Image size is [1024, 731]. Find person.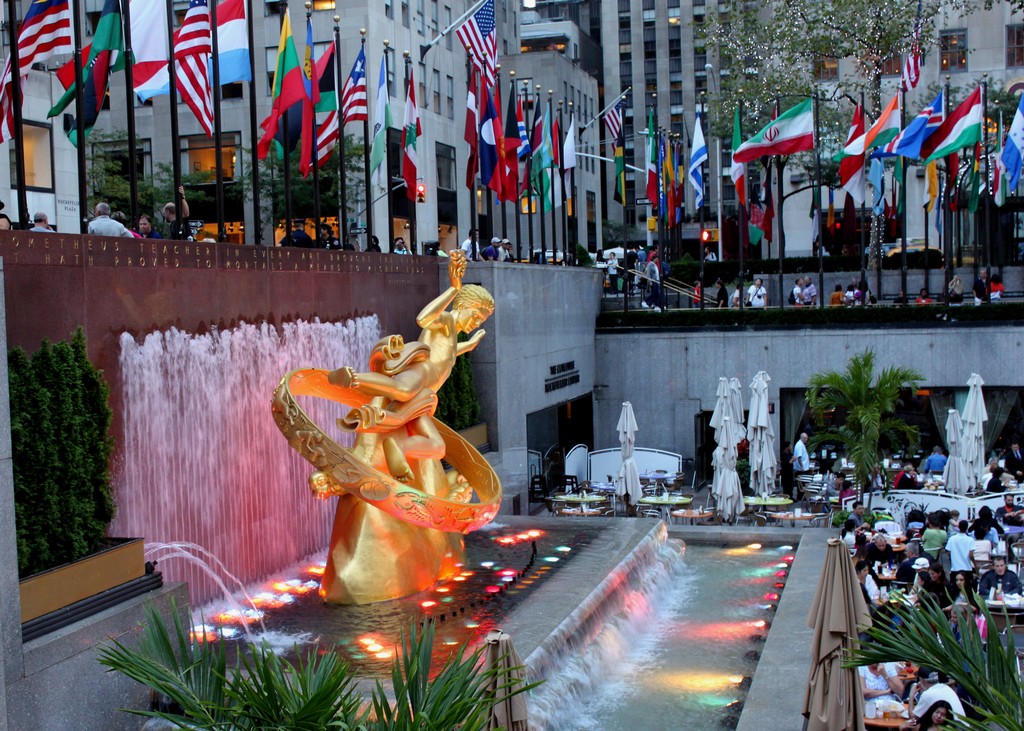
747:272:769:310.
